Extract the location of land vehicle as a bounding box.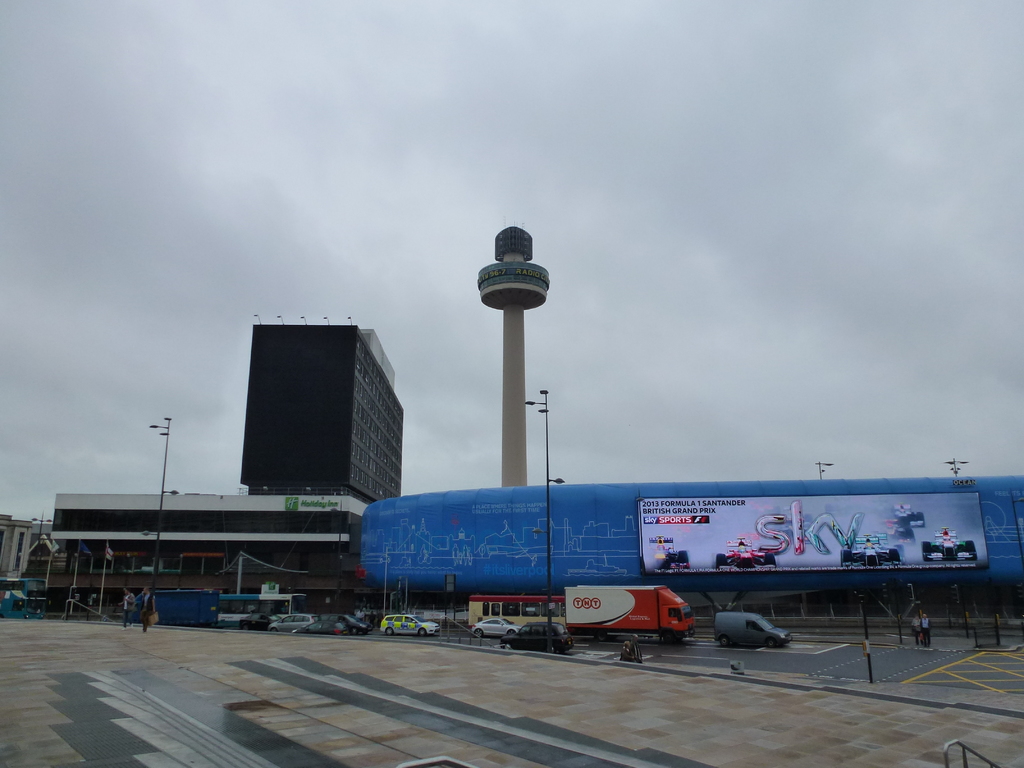
crop(0, 572, 48, 618).
